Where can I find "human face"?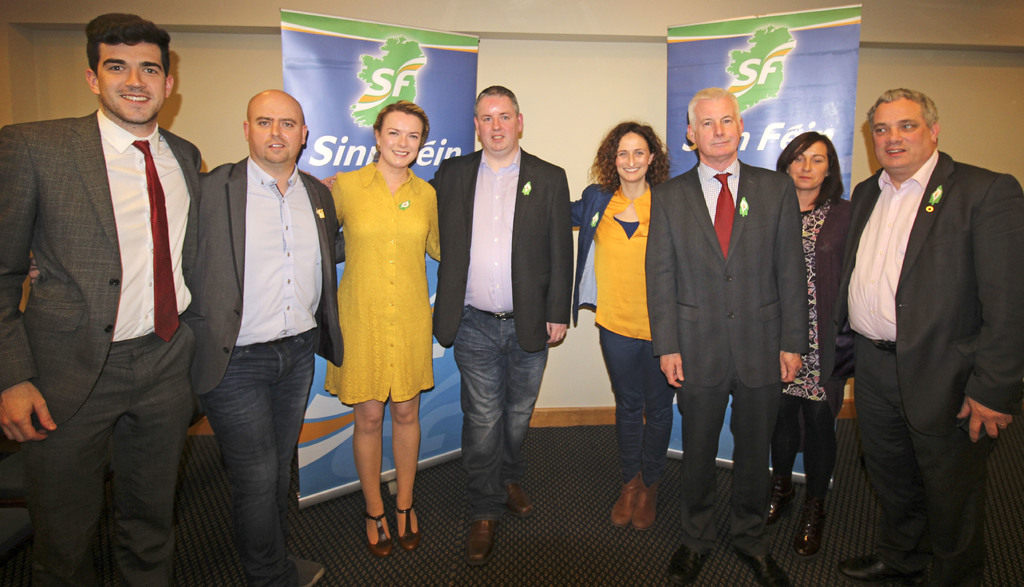
You can find it at <box>792,142,829,190</box>.
